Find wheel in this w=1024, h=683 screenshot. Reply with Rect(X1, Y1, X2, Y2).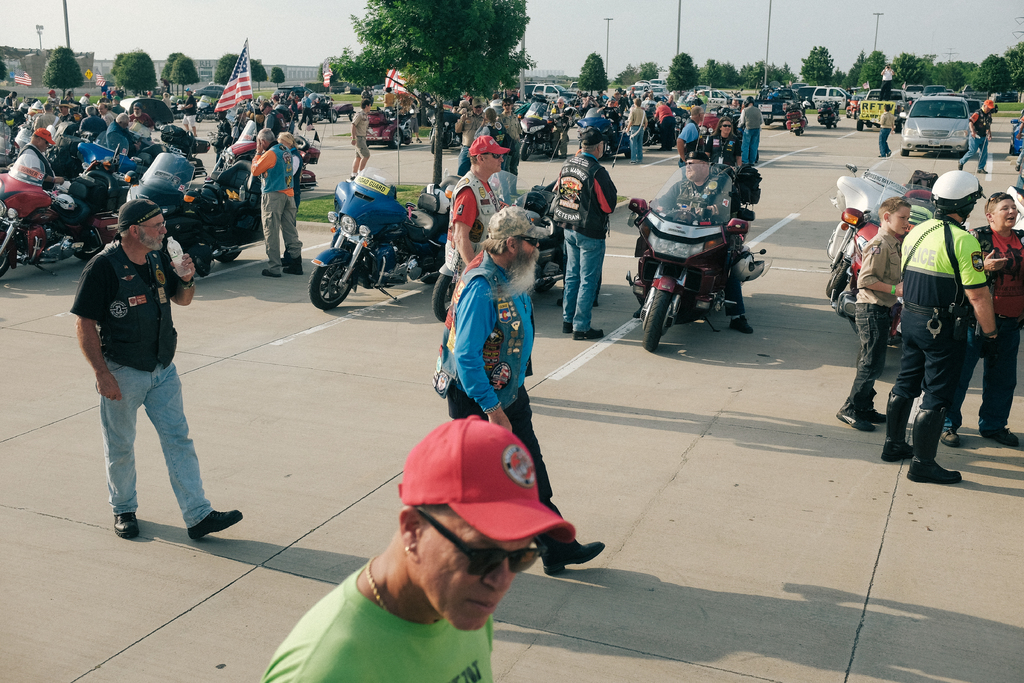
Rect(644, 292, 670, 352).
